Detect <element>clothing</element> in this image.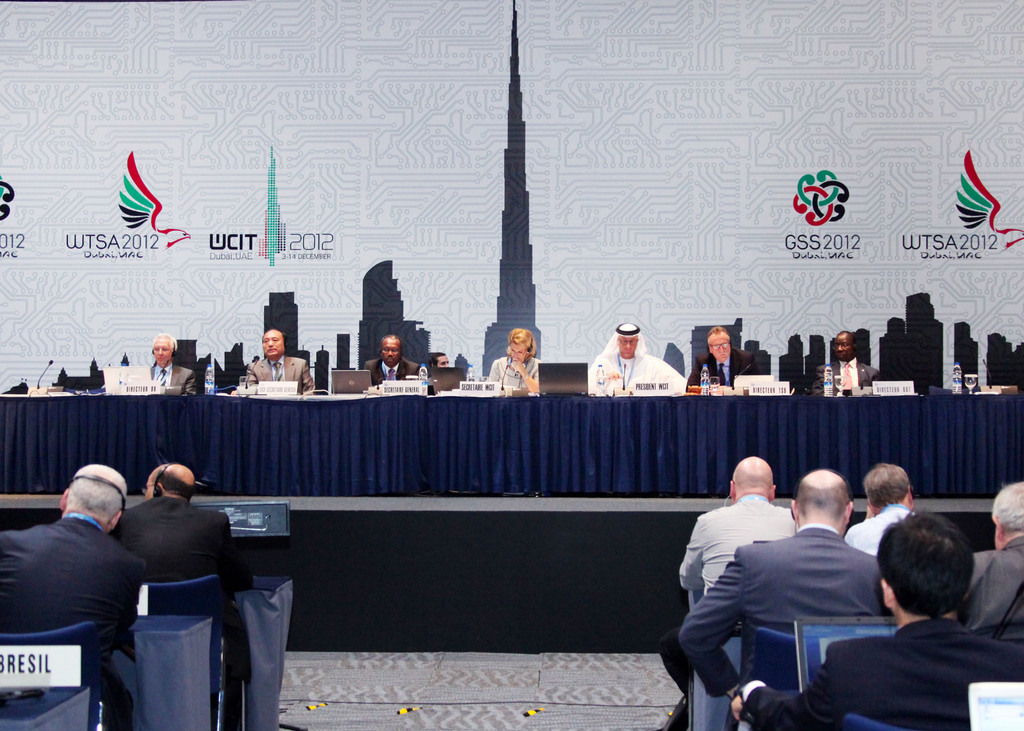
Detection: {"left": 688, "top": 346, "right": 757, "bottom": 387}.
